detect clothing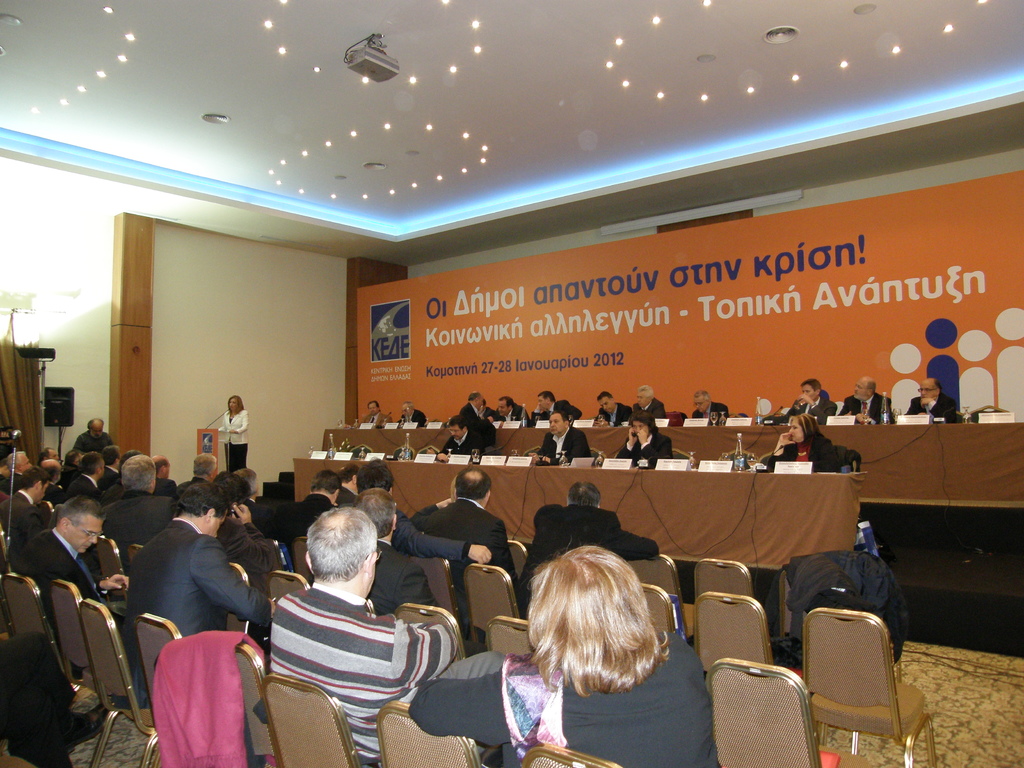
box=[4, 468, 24, 495]
